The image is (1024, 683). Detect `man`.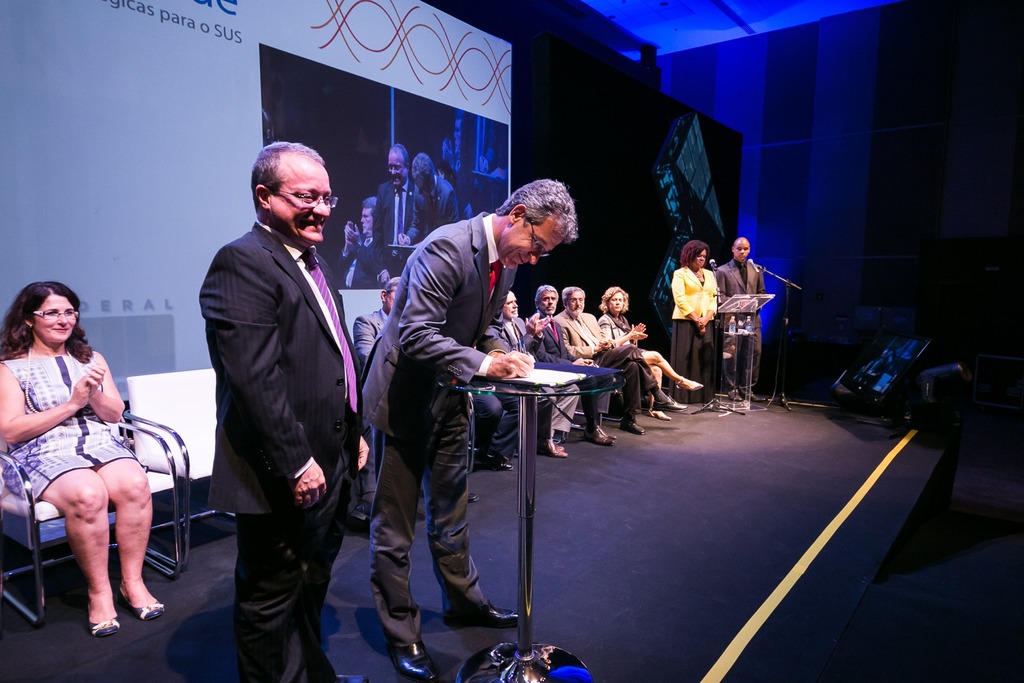
Detection: pyautogui.locateOnScreen(496, 293, 581, 450).
